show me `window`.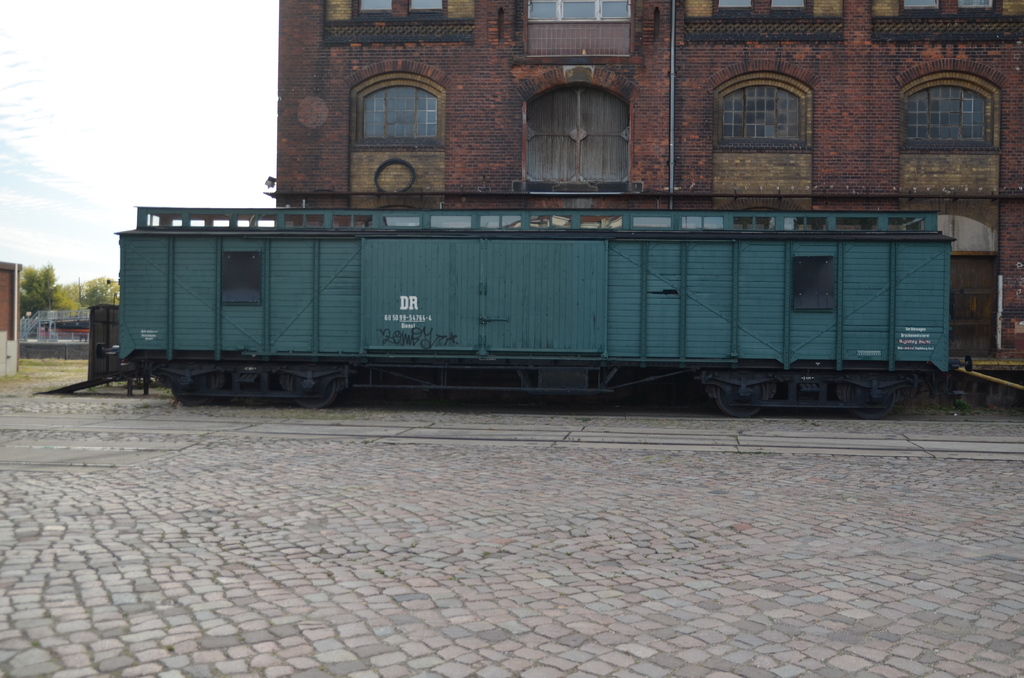
`window` is here: Rect(340, 0, 456, 31).
